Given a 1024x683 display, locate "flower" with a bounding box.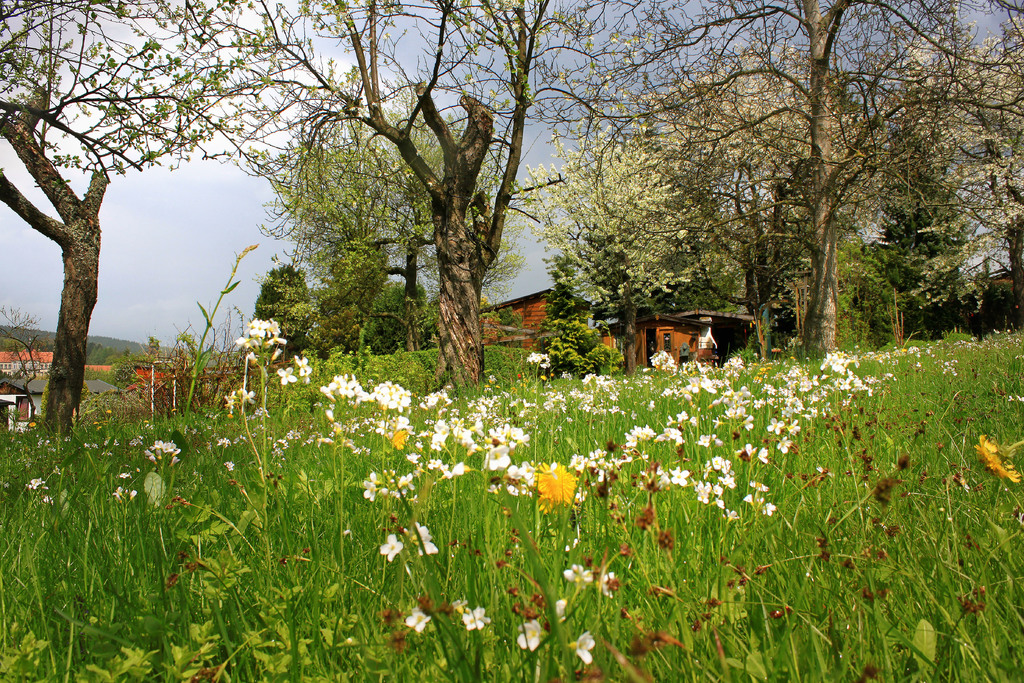
Located: {"left": 233, "top": 318, "right": 291, "bottom": 368}.
